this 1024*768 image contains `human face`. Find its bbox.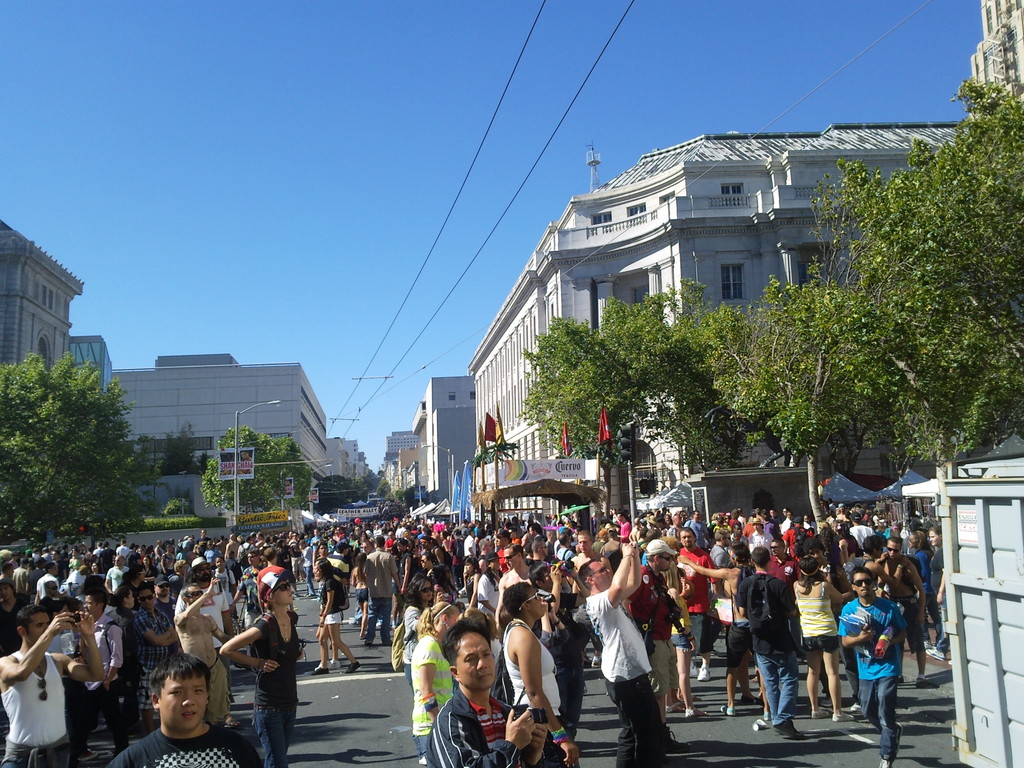
(196, 566, 209, 578).
